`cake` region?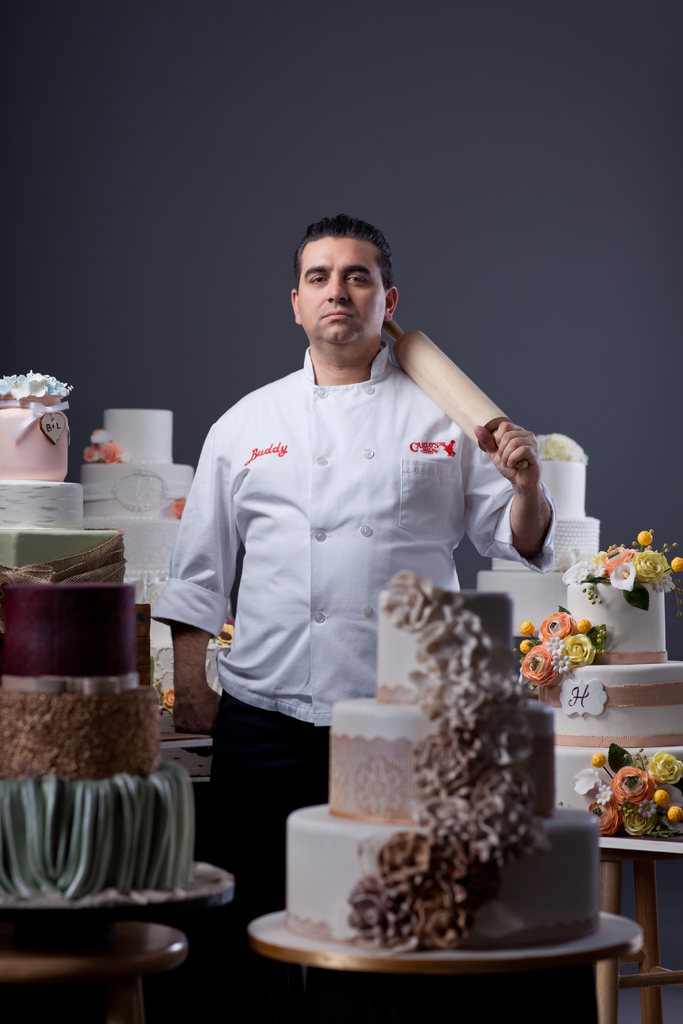
539:580:682:816
